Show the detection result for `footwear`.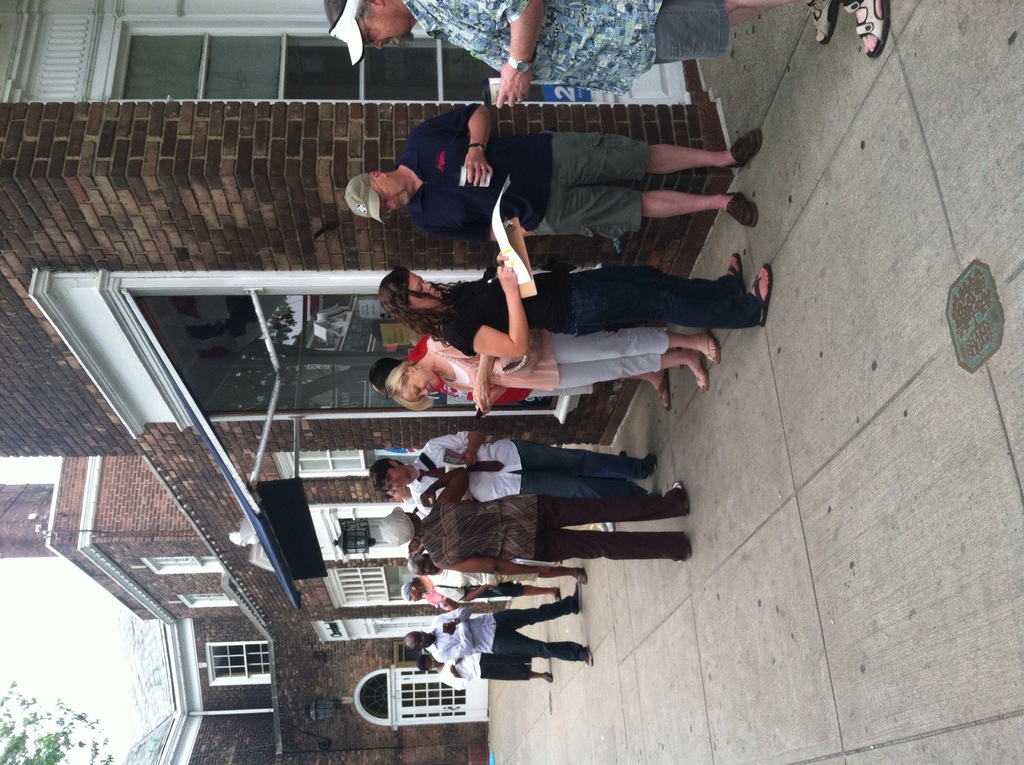
crop(676, 532, 698, 565).
